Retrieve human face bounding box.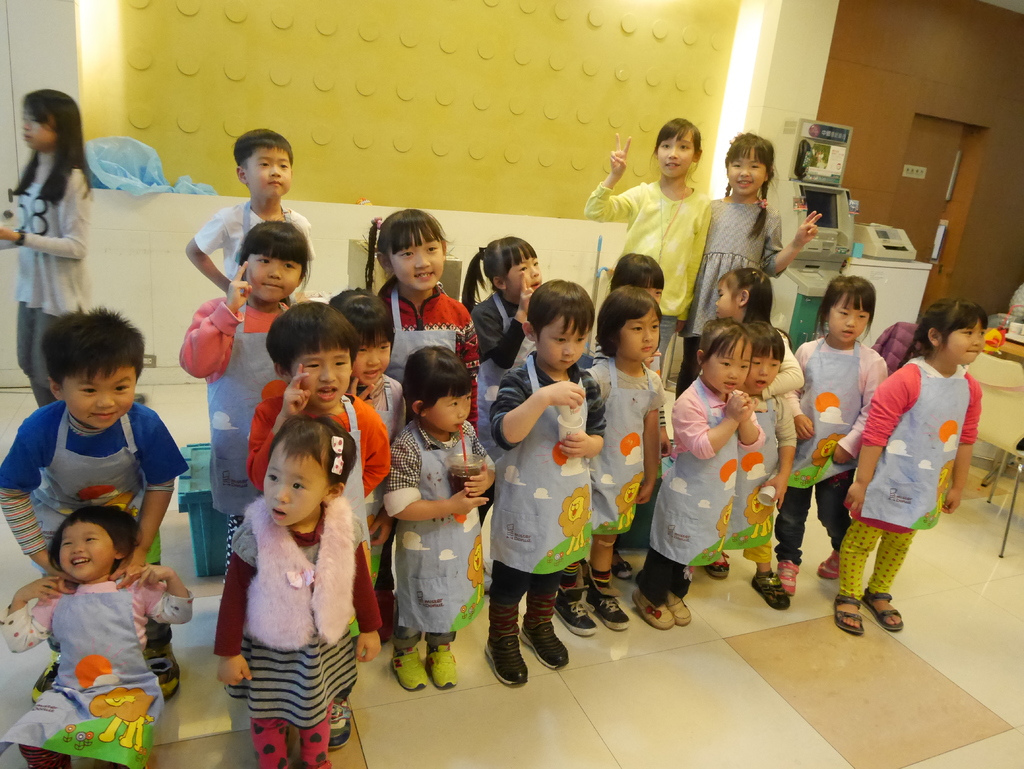
Bounding box: detection(618, 309, 659, 360).
